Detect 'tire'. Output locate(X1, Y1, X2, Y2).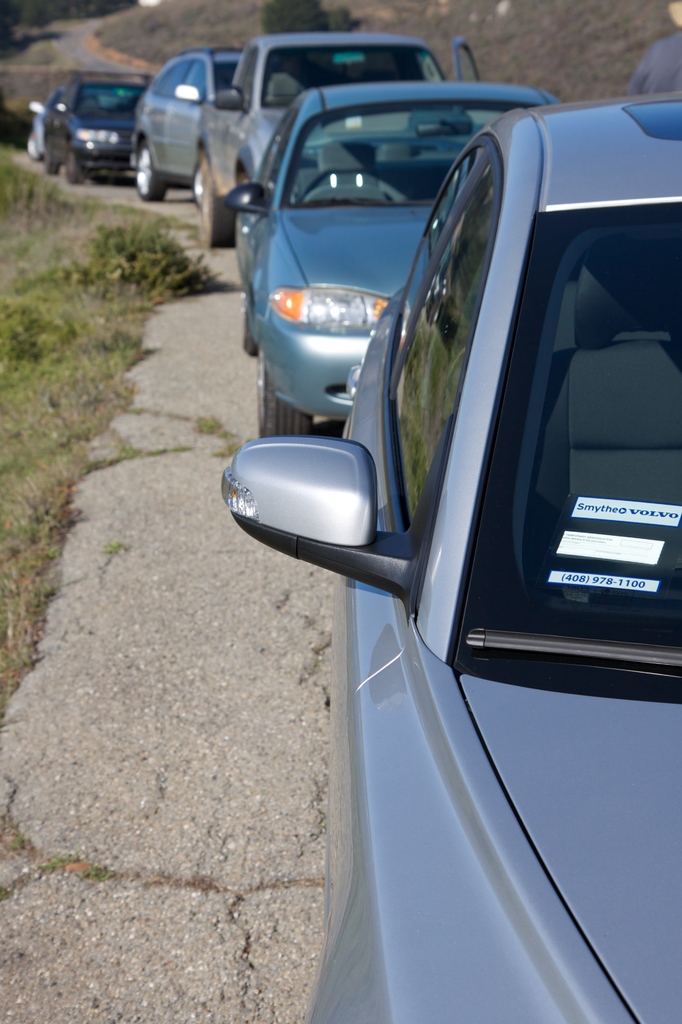
locate(243, 305, 266, 360).
